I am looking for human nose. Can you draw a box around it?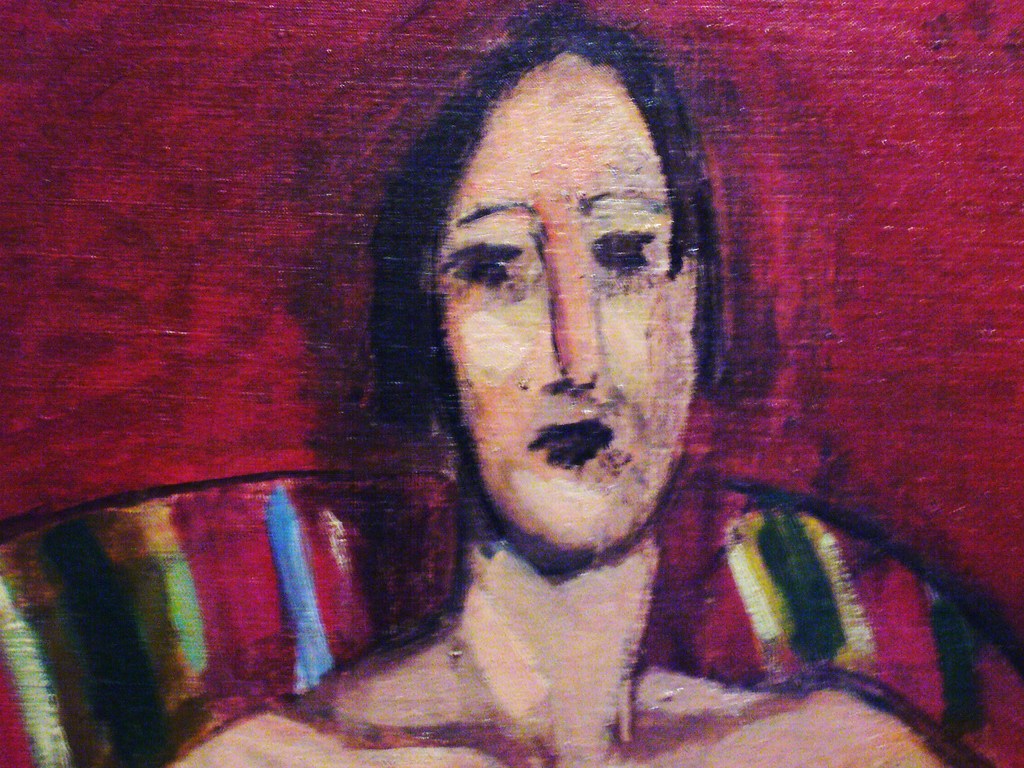
Sure, the bounding box is [550, 271, 611, 397].
